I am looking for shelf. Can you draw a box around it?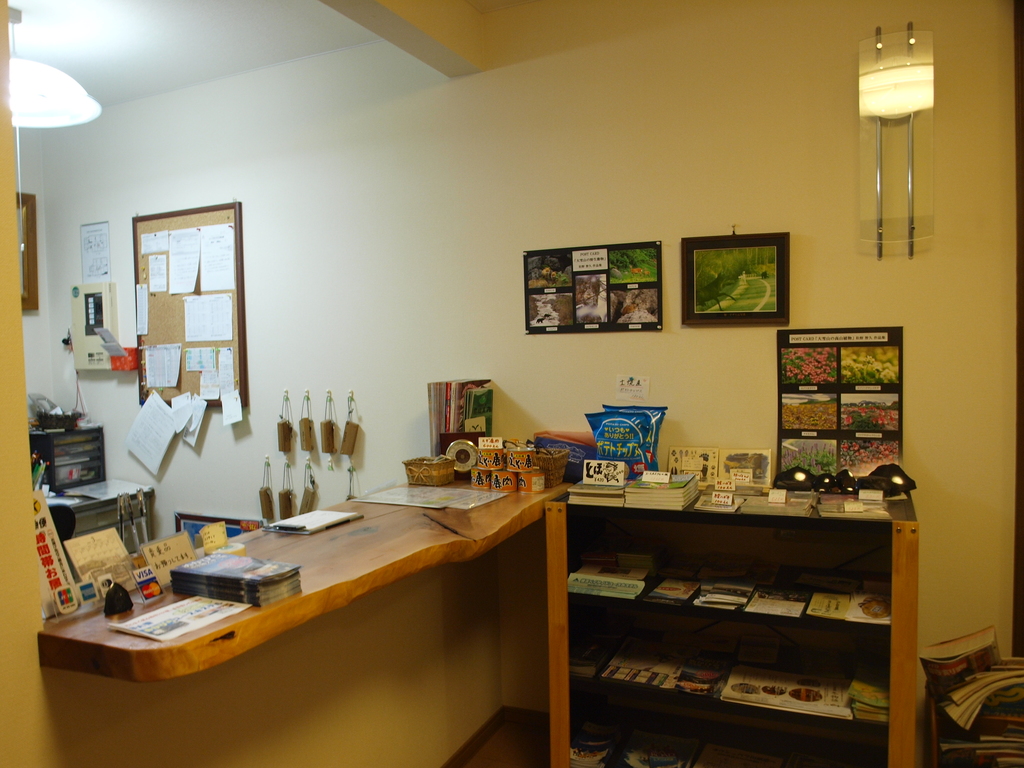
Sure, the bounding box is select_region(543, 480, 922, 766).
